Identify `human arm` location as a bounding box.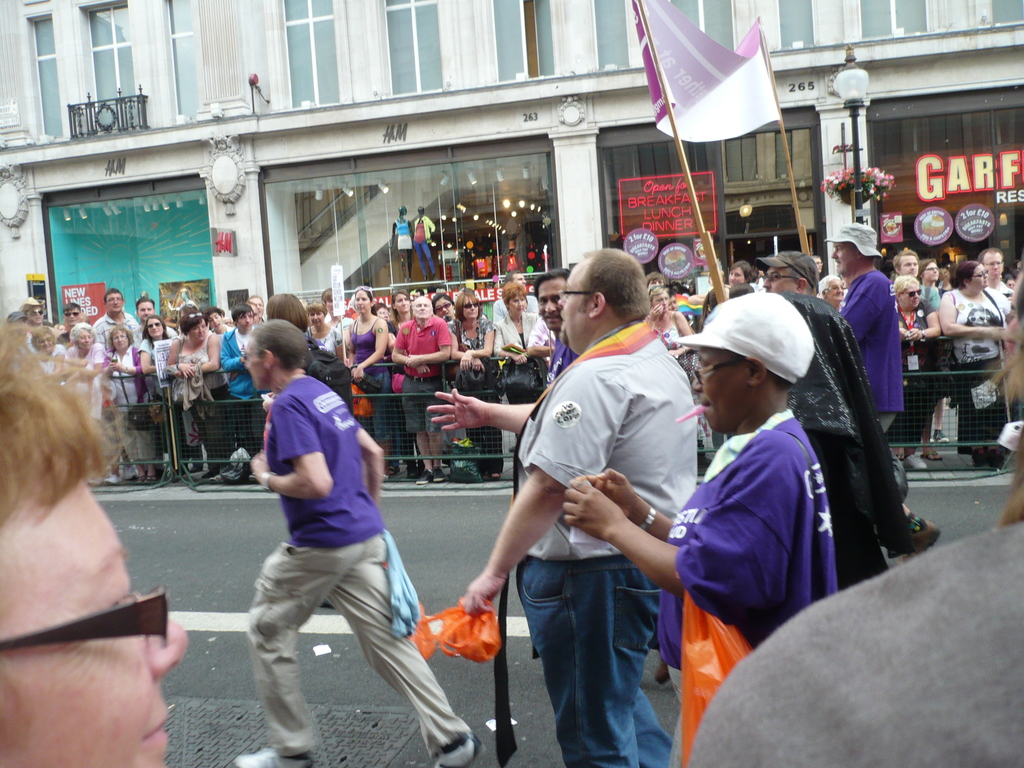
crop(353, 415, 382, 509).
